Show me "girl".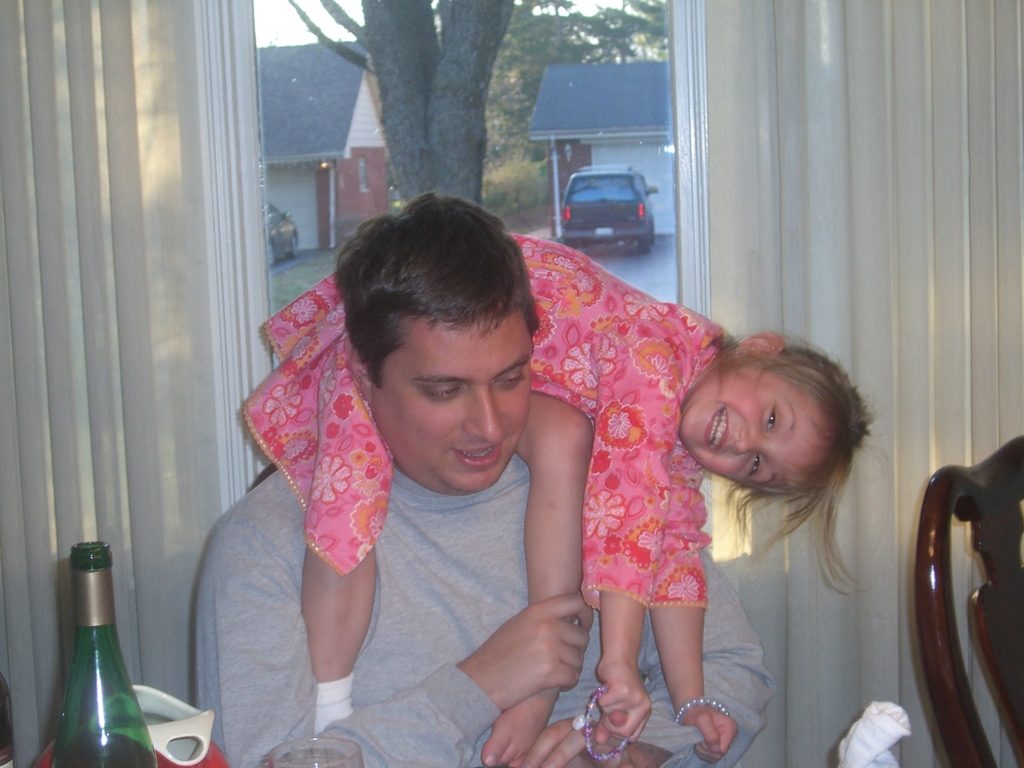
"girl" is here: 244, 230, 879, 761.
